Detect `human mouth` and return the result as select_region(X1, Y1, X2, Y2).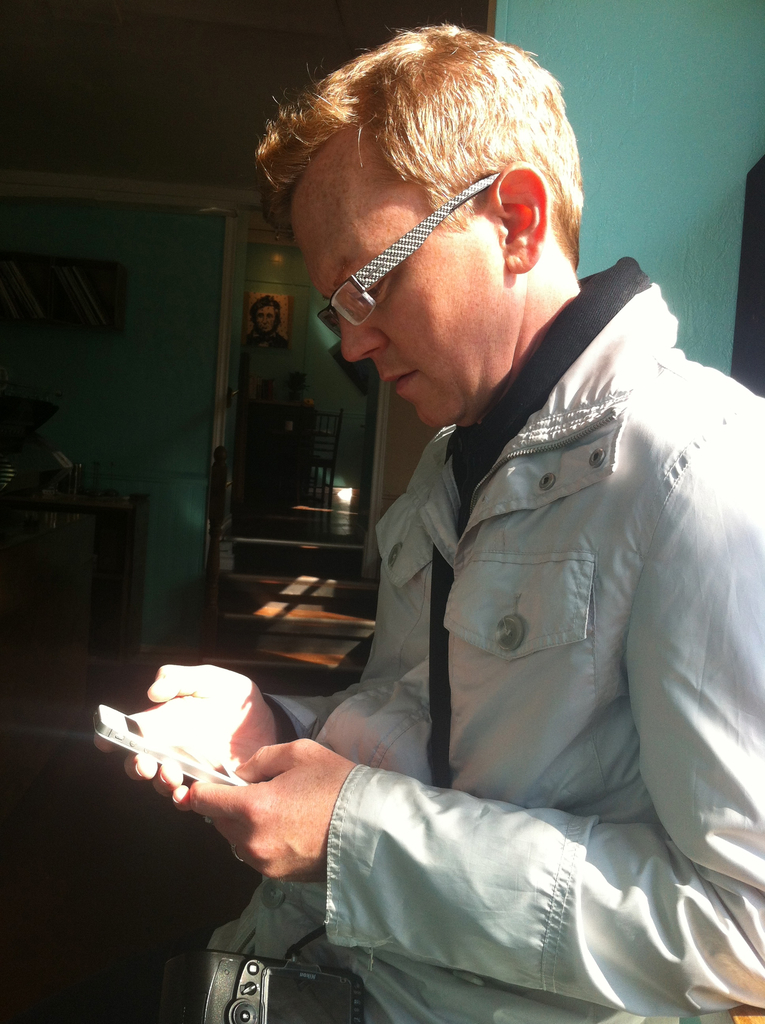
select_region(381, 368, 416, 396).
